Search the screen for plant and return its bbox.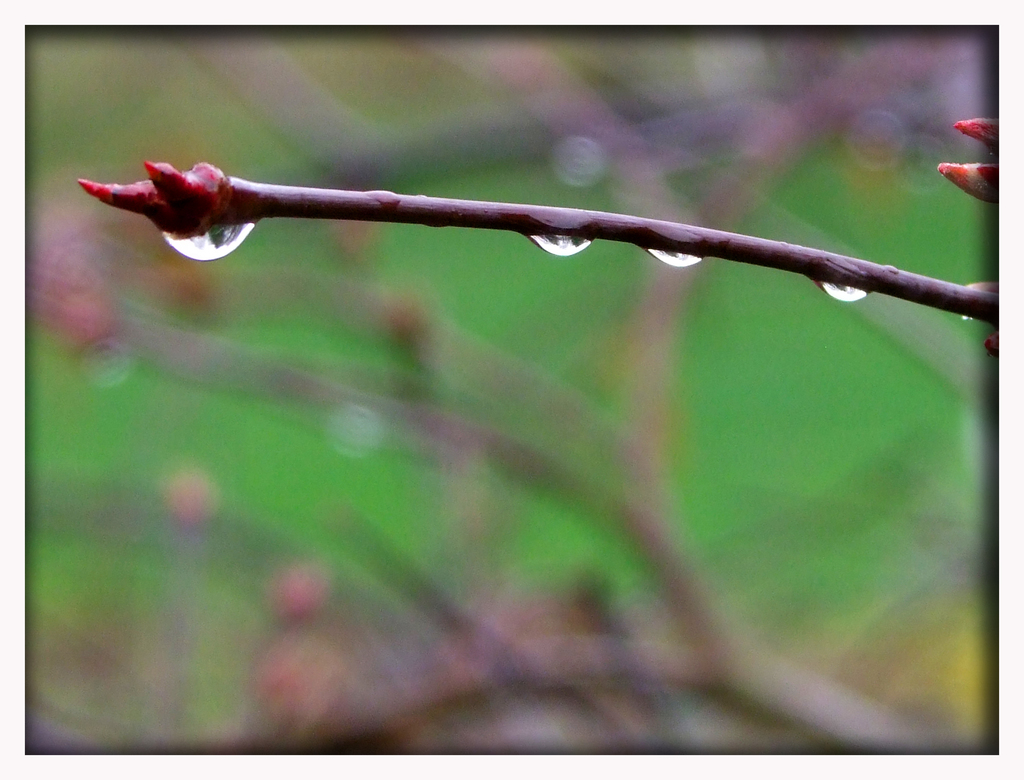
Found: x1=29 y1=28 x2=995 y2=748.
